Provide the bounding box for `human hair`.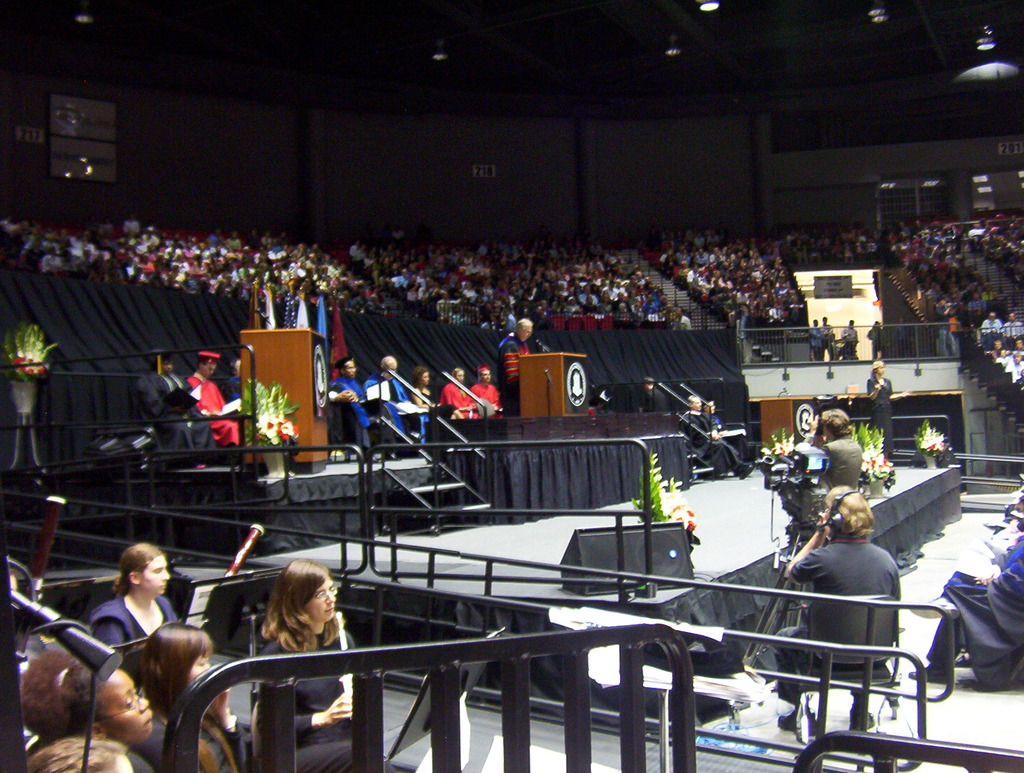
<bbox>822, 316, 829, 322</bbox>.
